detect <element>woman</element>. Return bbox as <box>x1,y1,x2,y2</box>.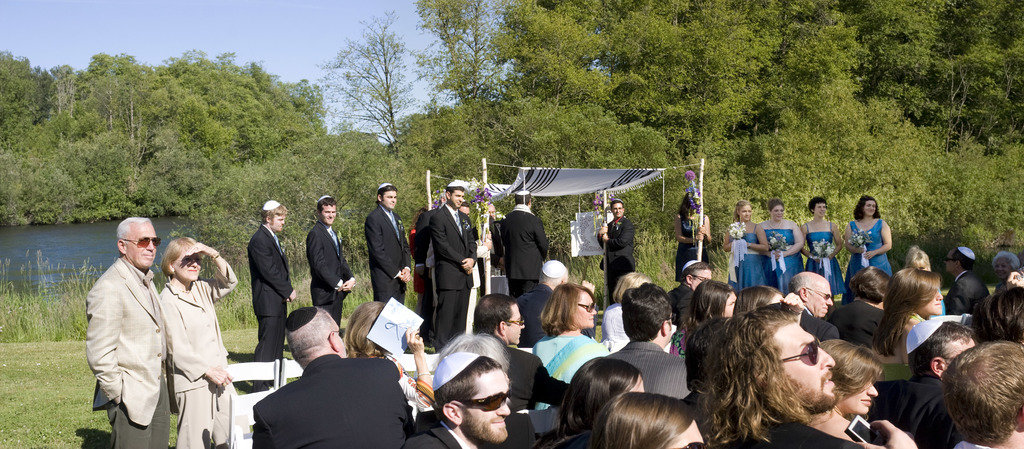
<box>805,338,875,443</box>.
